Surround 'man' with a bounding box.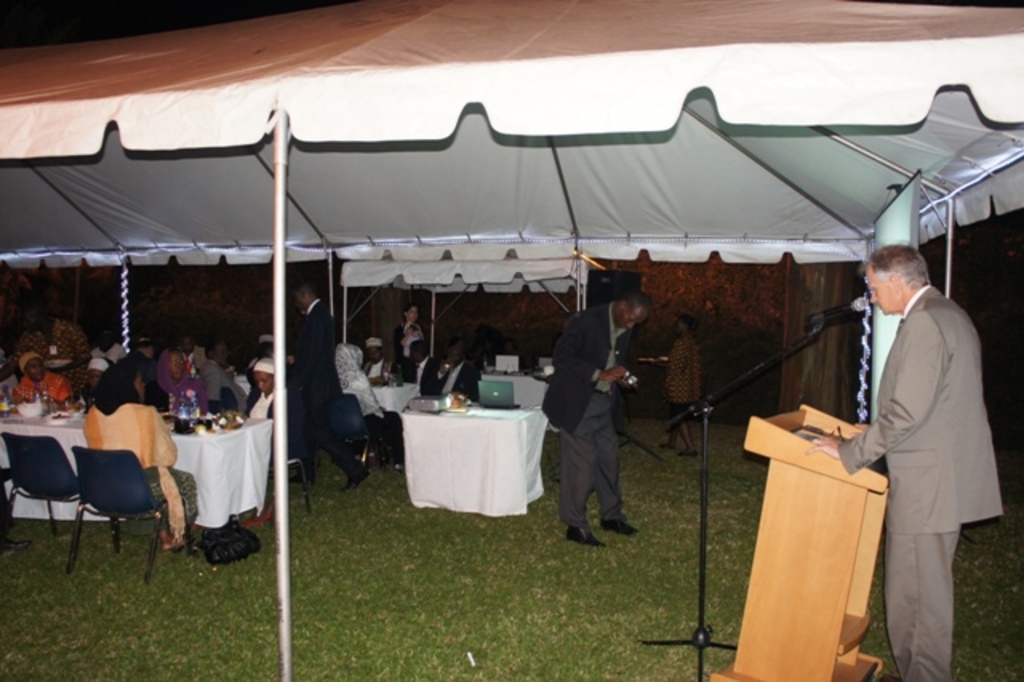
bbox=(402, 336, 445, 395).
